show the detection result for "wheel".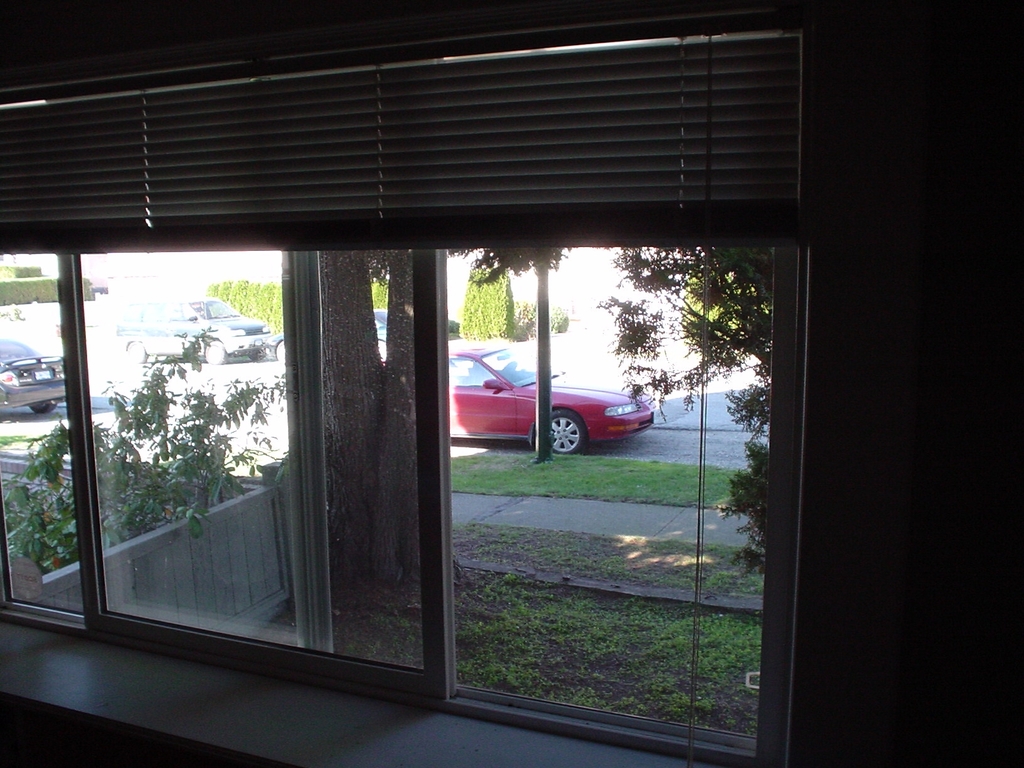
crop(244, 348, 263, 358).
